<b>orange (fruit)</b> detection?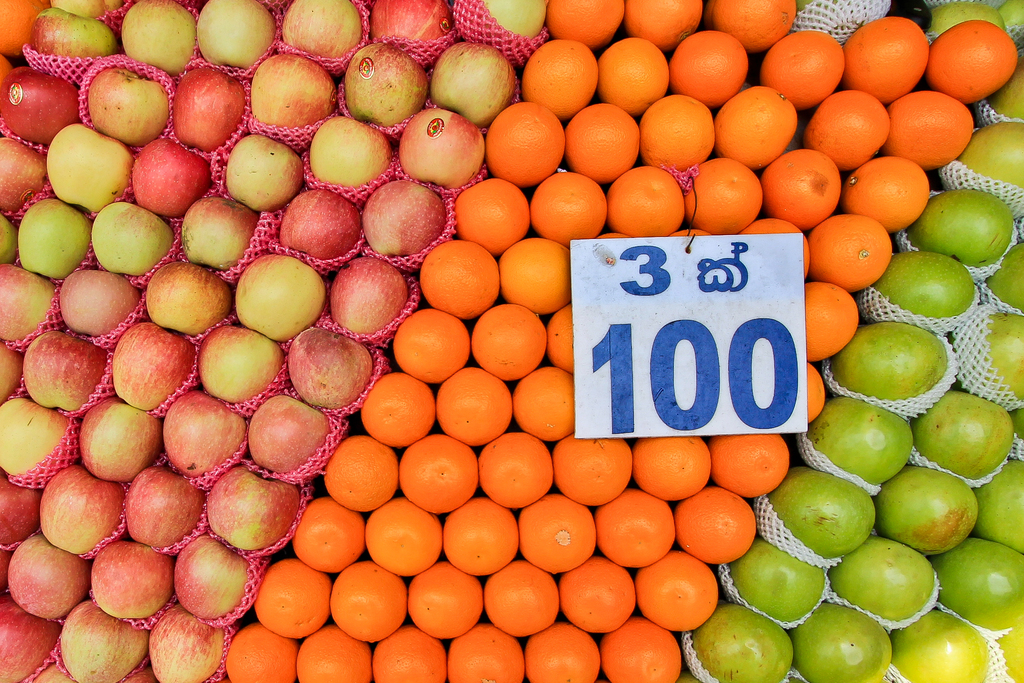
{"x1": 550, "y1": 0, "x2": 625, "y2": 45}
